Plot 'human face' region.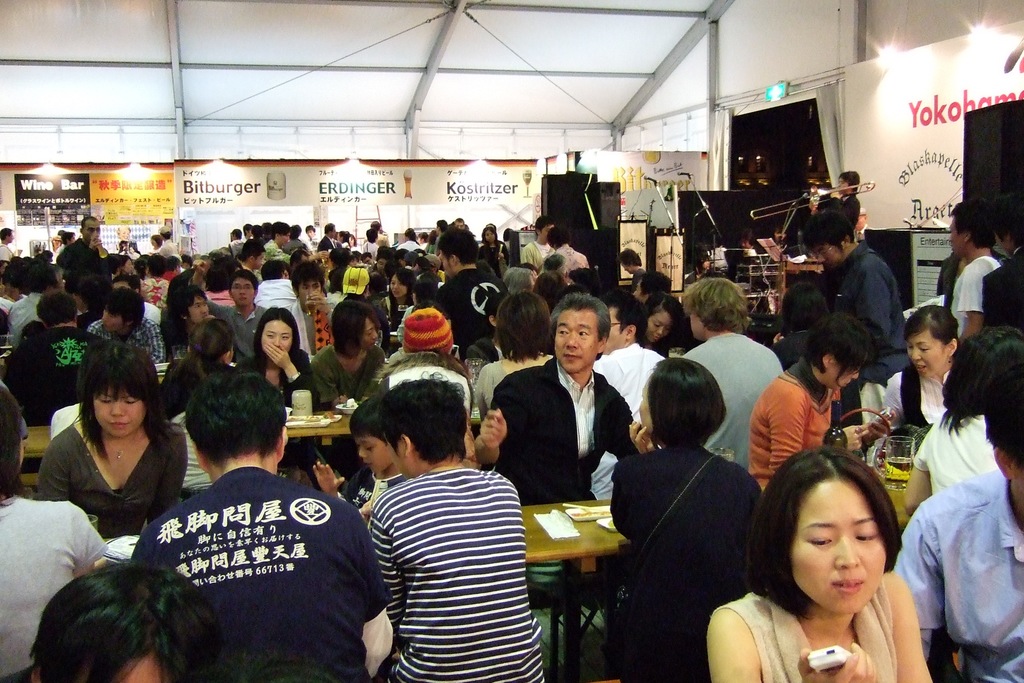
Plotted at box(383, 434, 407, 480).
